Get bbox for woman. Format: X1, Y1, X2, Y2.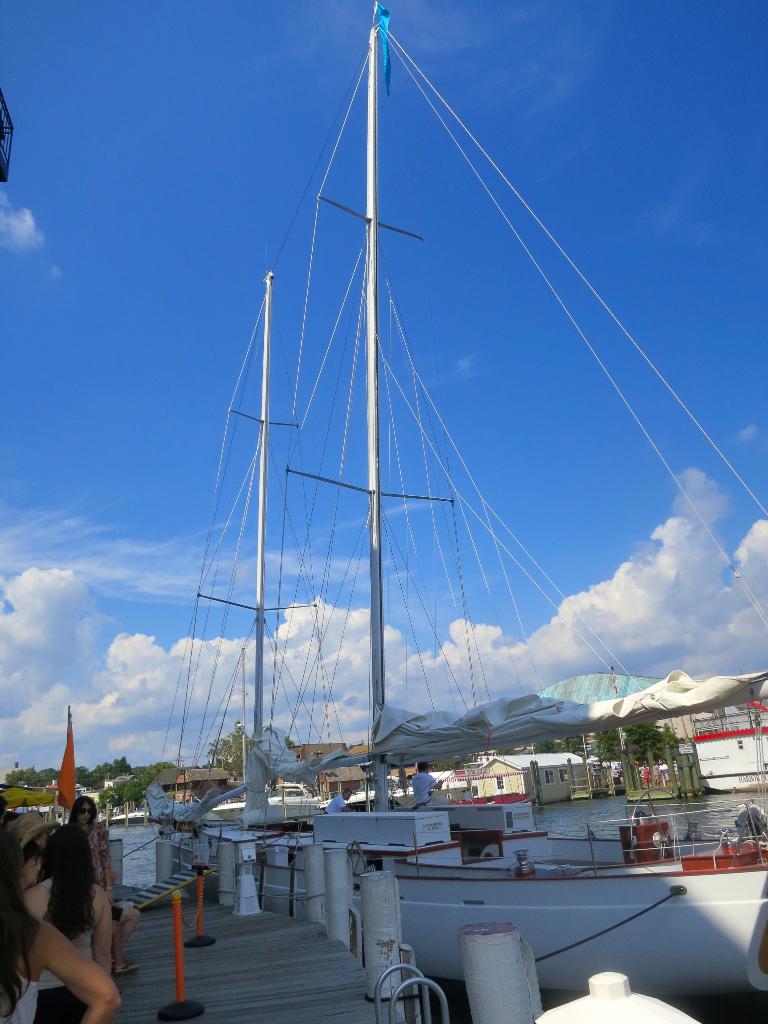
26, 831, 111, 1023.
